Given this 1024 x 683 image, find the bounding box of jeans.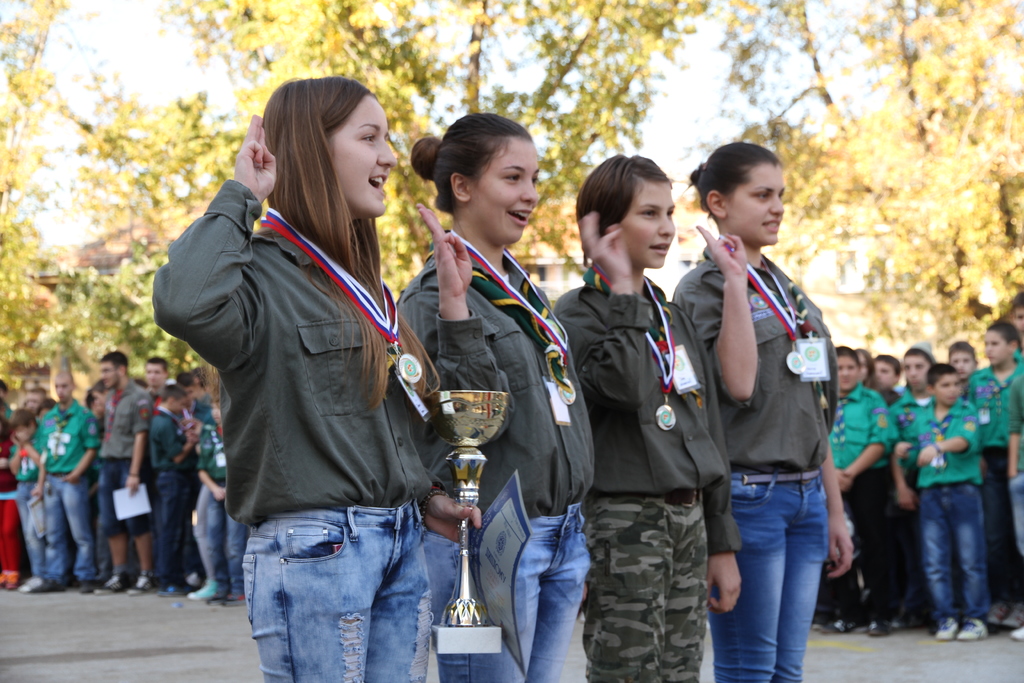
detection(15, 475, 47, 584).
